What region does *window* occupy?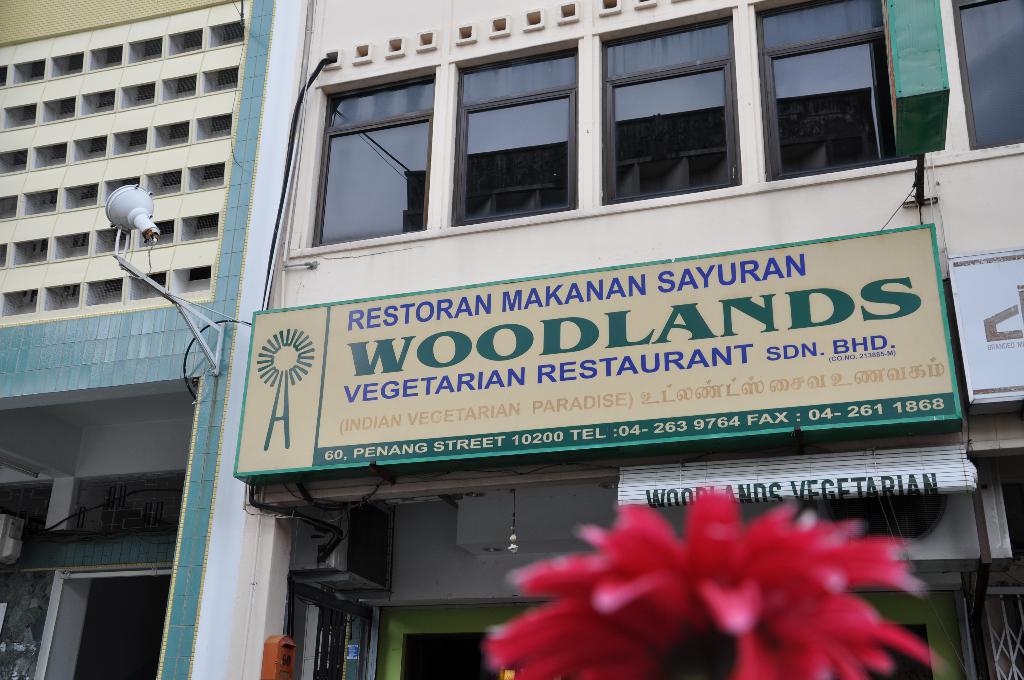
select_region(178, 212, 219, 245).
